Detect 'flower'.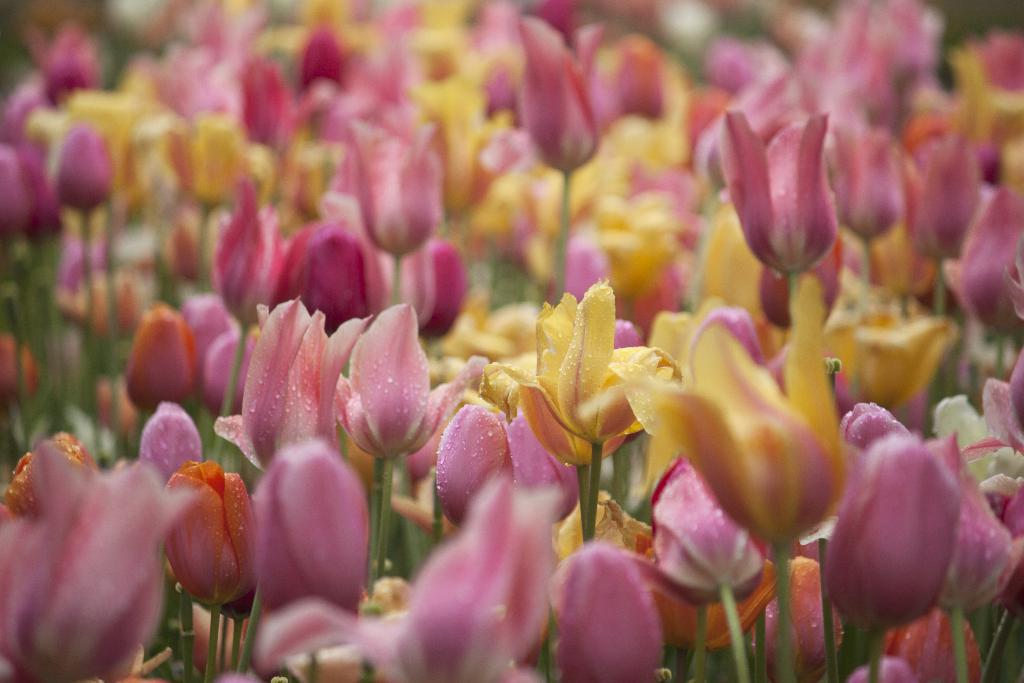
Detected at region(182, 292, 220, 410).
